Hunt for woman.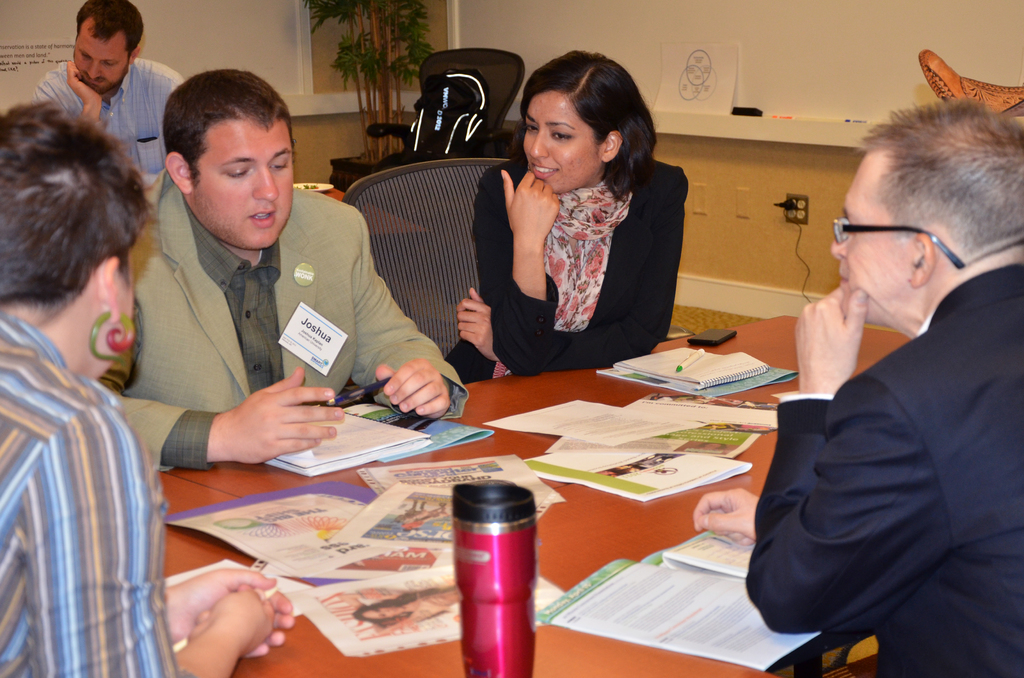
Hunted down at 465/43/685/403.
